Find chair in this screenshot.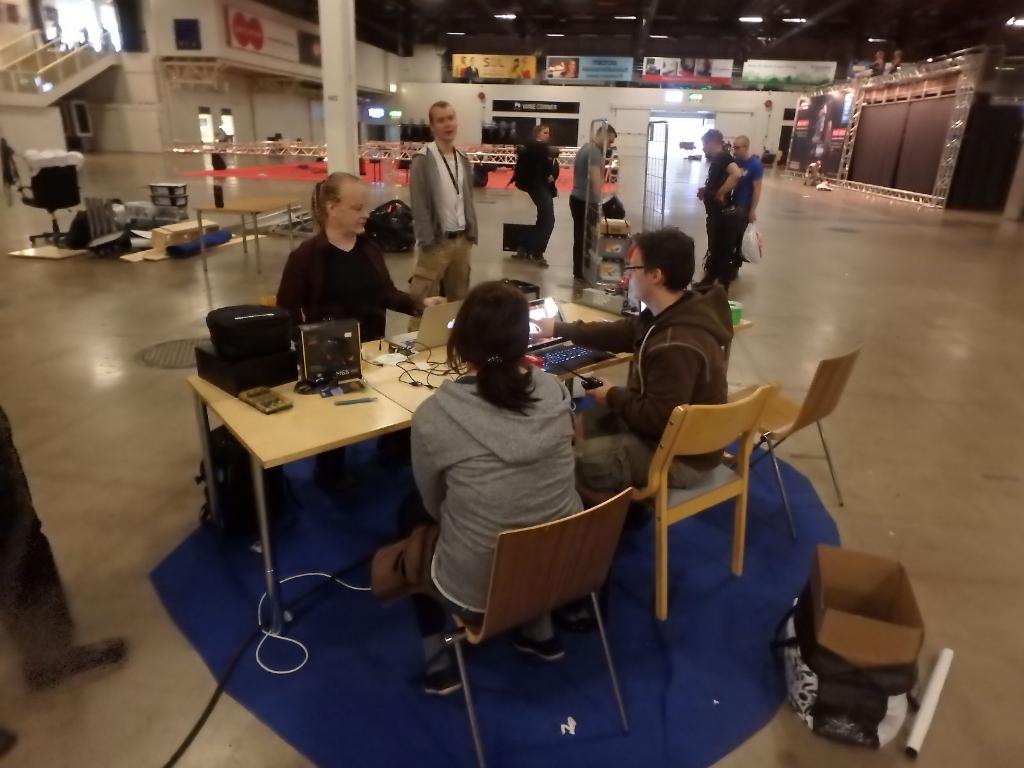
The bounding box for chair is left=10, top=160, right=80, bottom=248.
